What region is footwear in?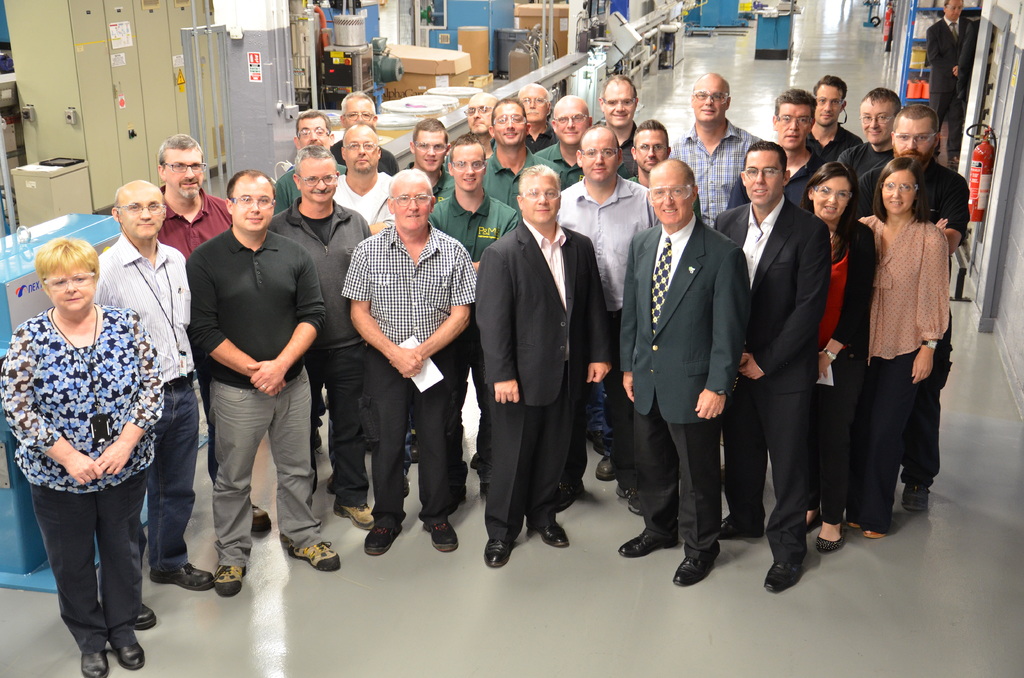
(595,458,620,485).
